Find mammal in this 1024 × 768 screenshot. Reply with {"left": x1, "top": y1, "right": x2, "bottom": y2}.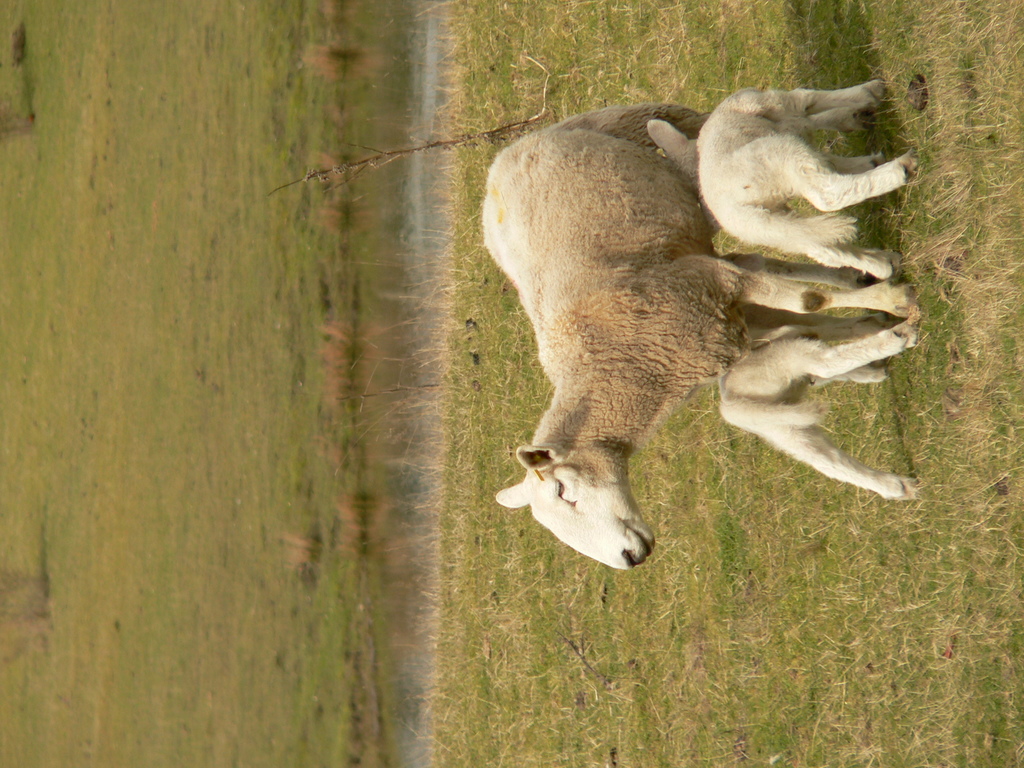
{"left": 490, "top": 96, "right": 937, "bottom": 581}.
